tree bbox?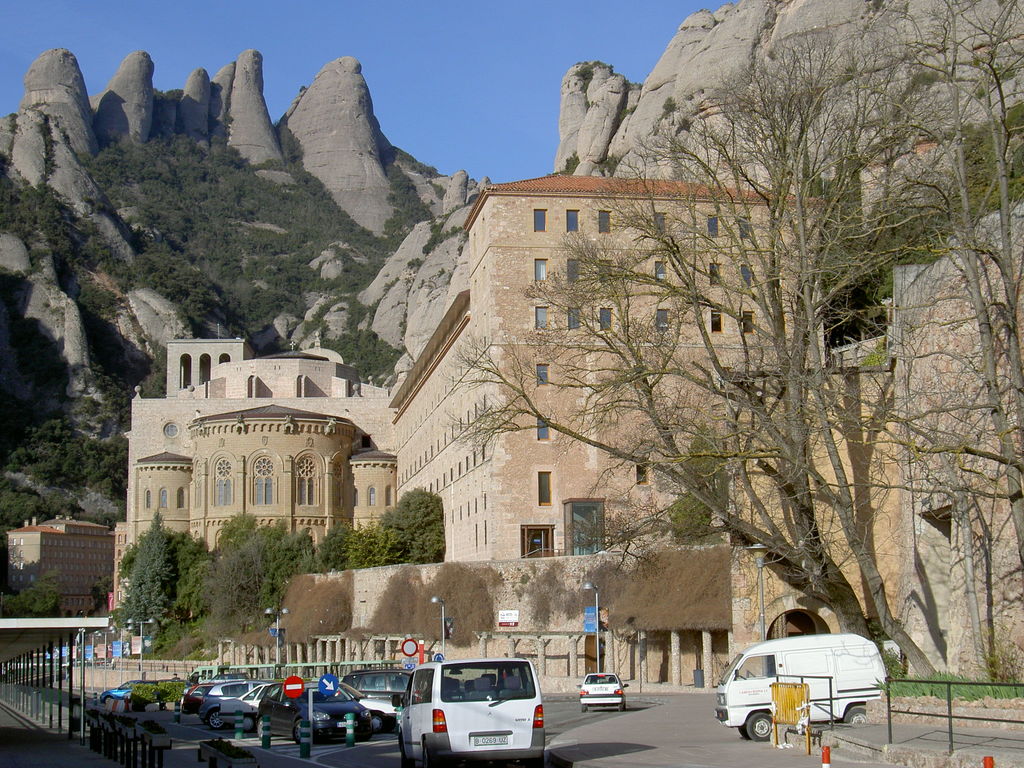
BBox(118, 520, 182, 640)
